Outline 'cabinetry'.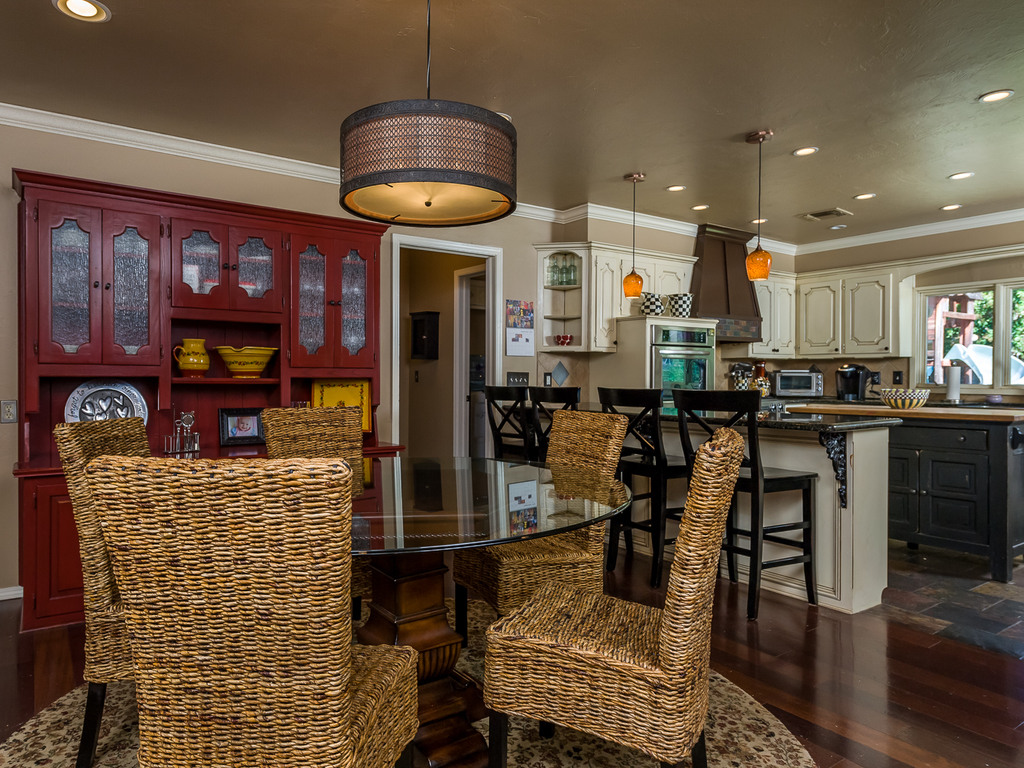
Outline: bbox=[590, 246, 909, 356].
